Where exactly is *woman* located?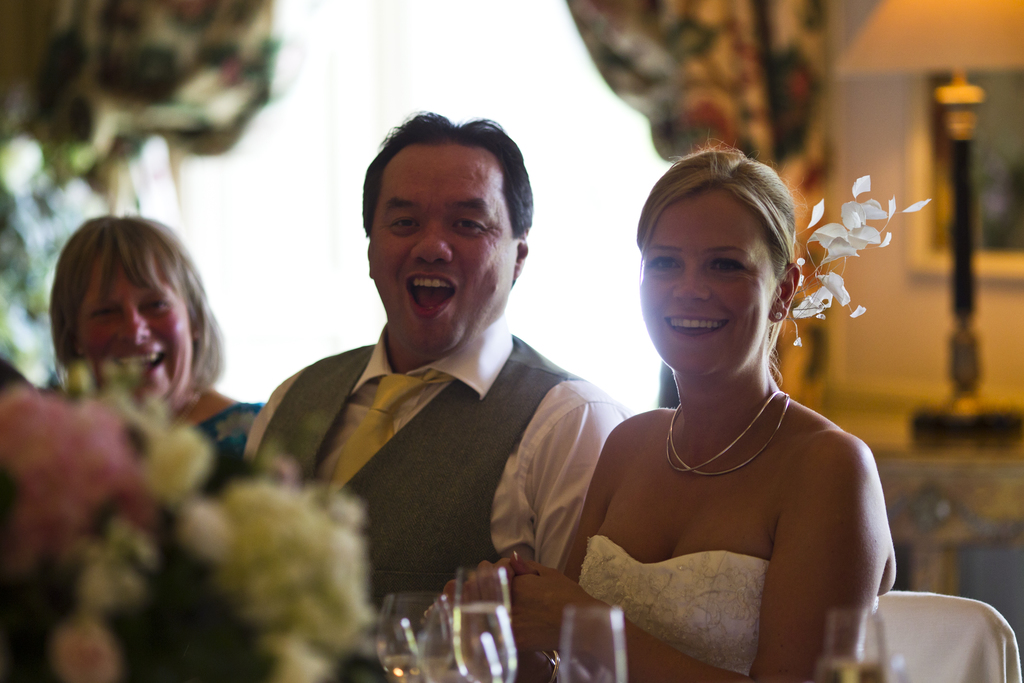
Its bounding box is 474/150/930/682.
